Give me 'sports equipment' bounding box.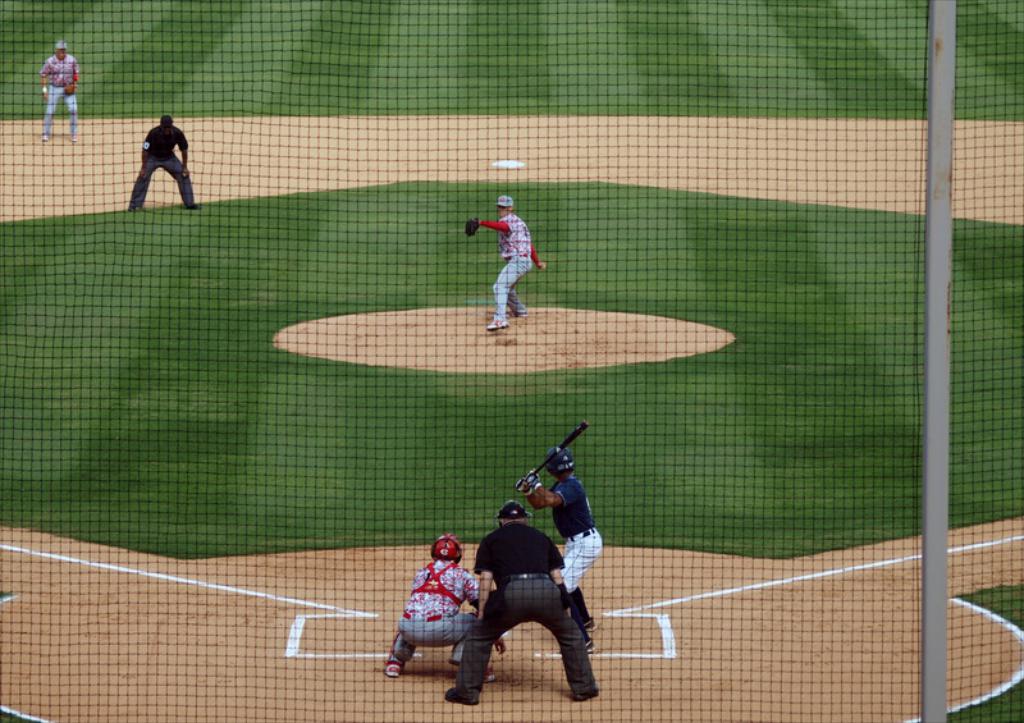
bbox=[575, 682, 596, 703].
